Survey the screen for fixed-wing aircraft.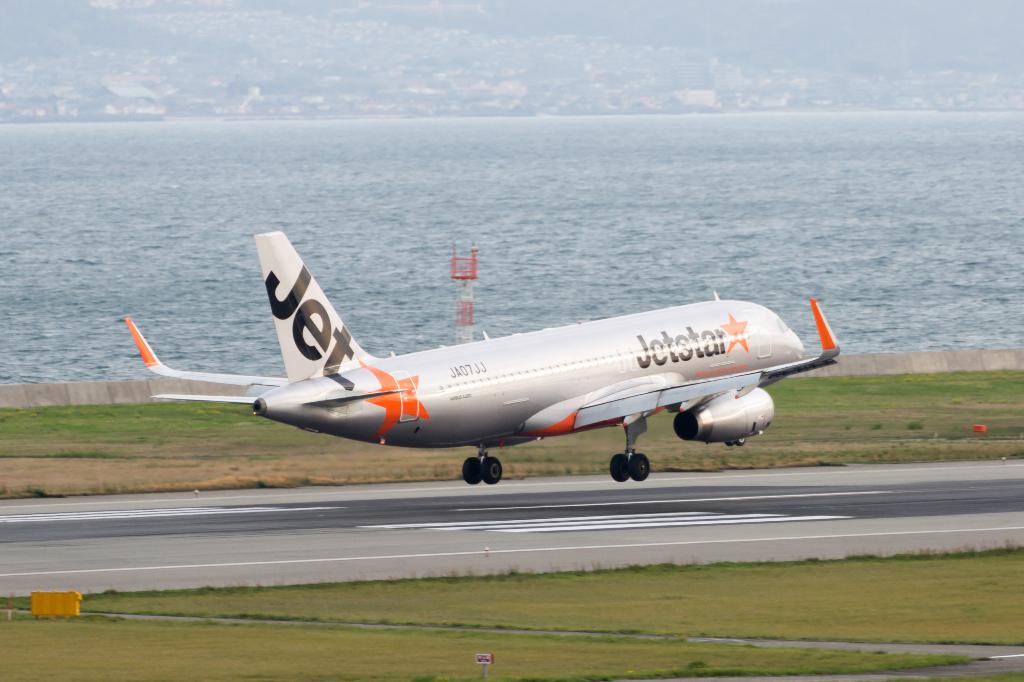
Survey found: <box>120,230,849,482</box>.
